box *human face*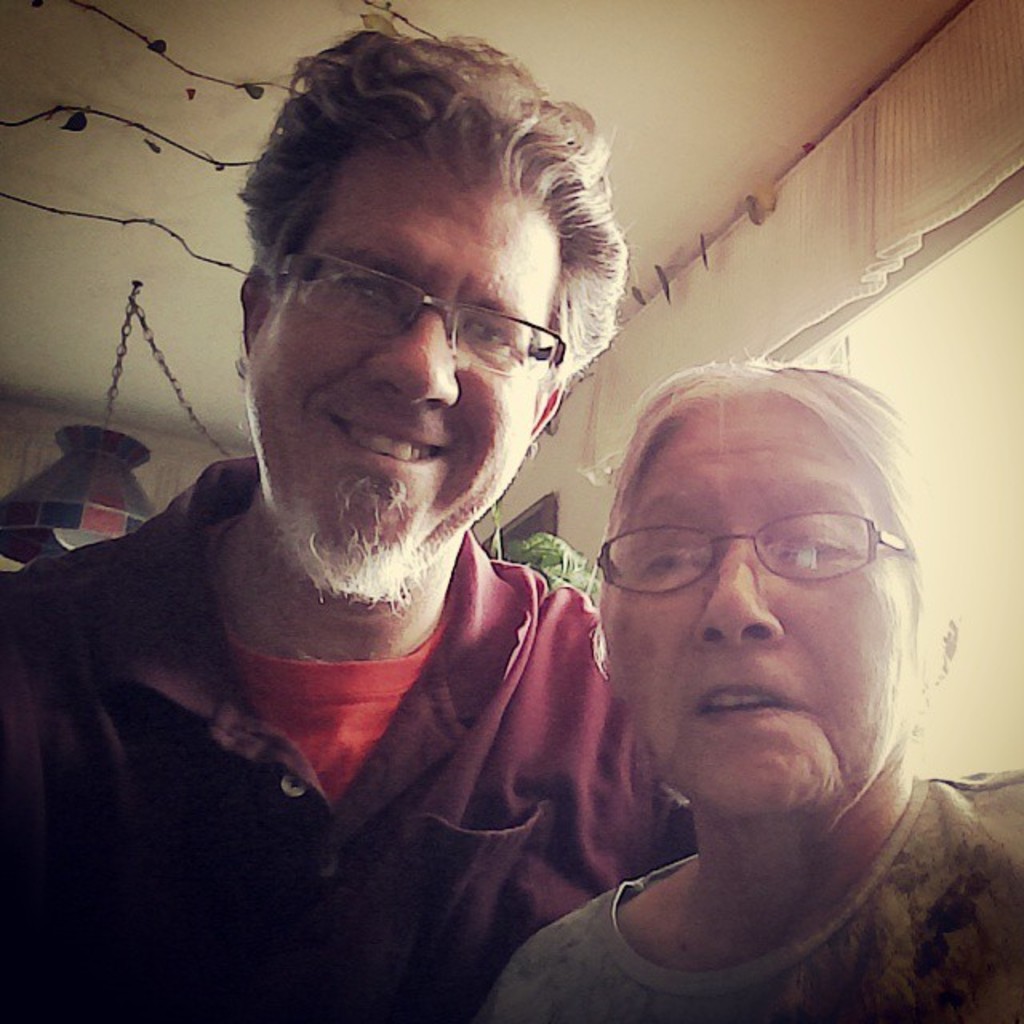
240 142 573 603
